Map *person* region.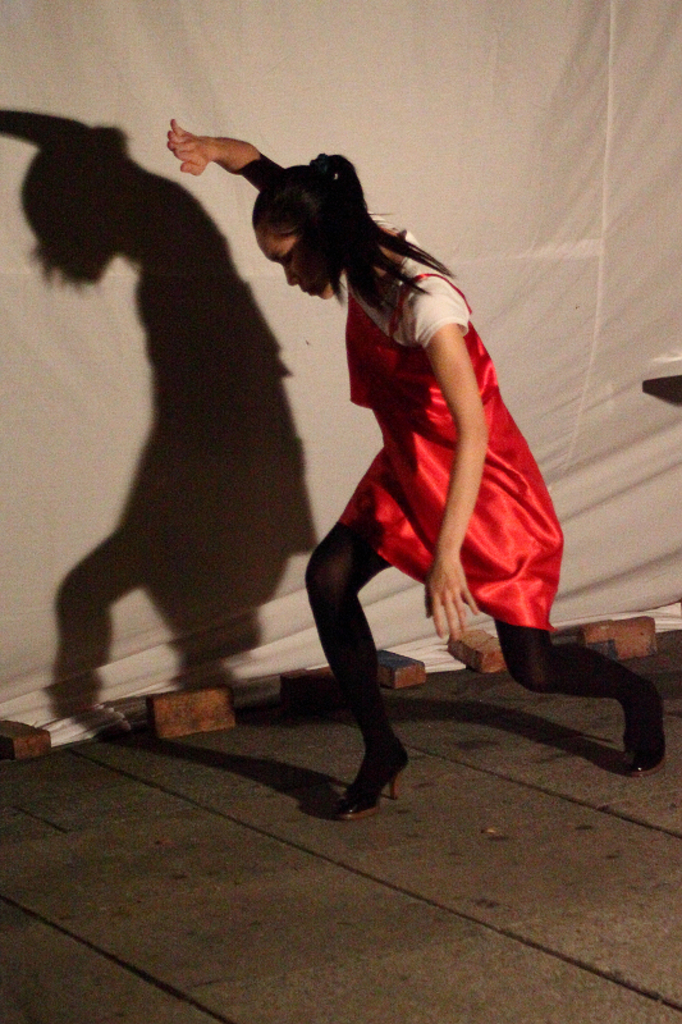
Mapped to [168,119,673,824].
